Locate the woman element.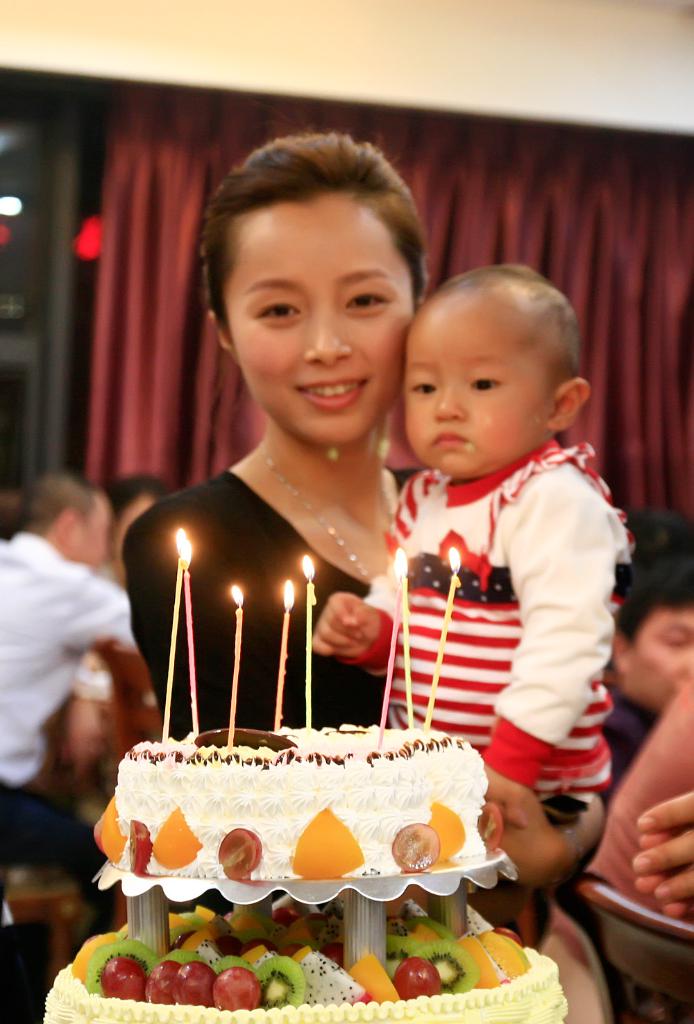
Element bbox: region(201, 151, 570, 987).
